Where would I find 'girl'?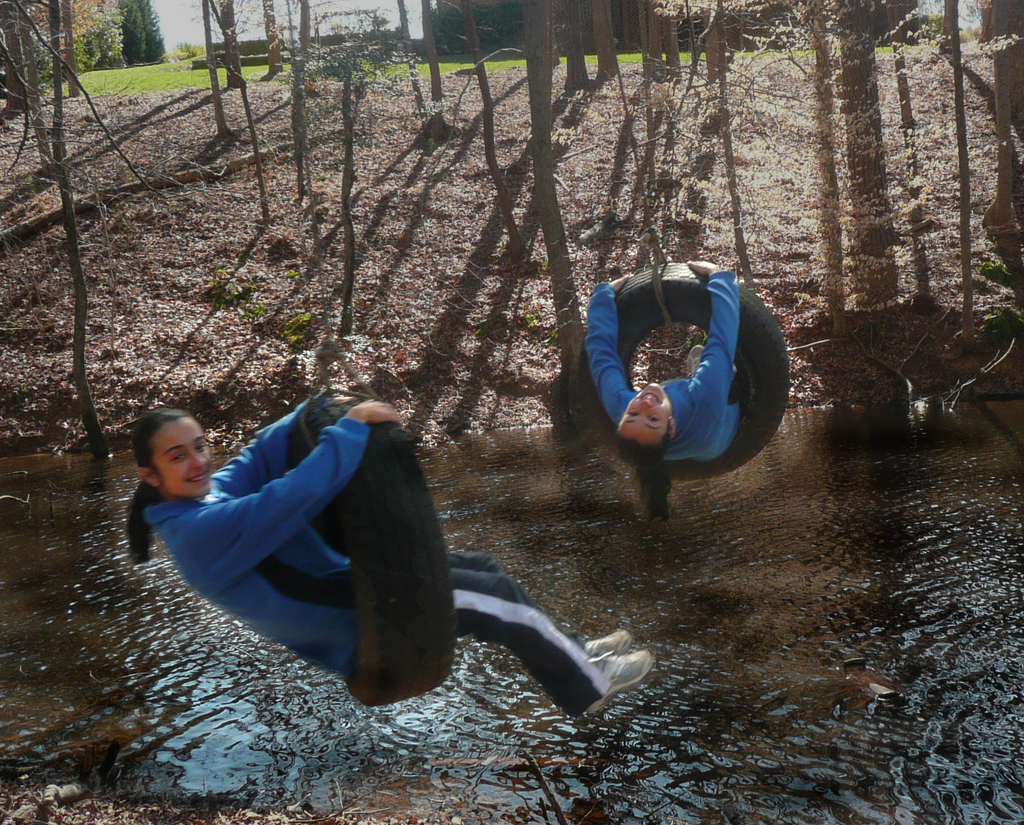
At [left=584, top=257, right=791, bottom=518].
